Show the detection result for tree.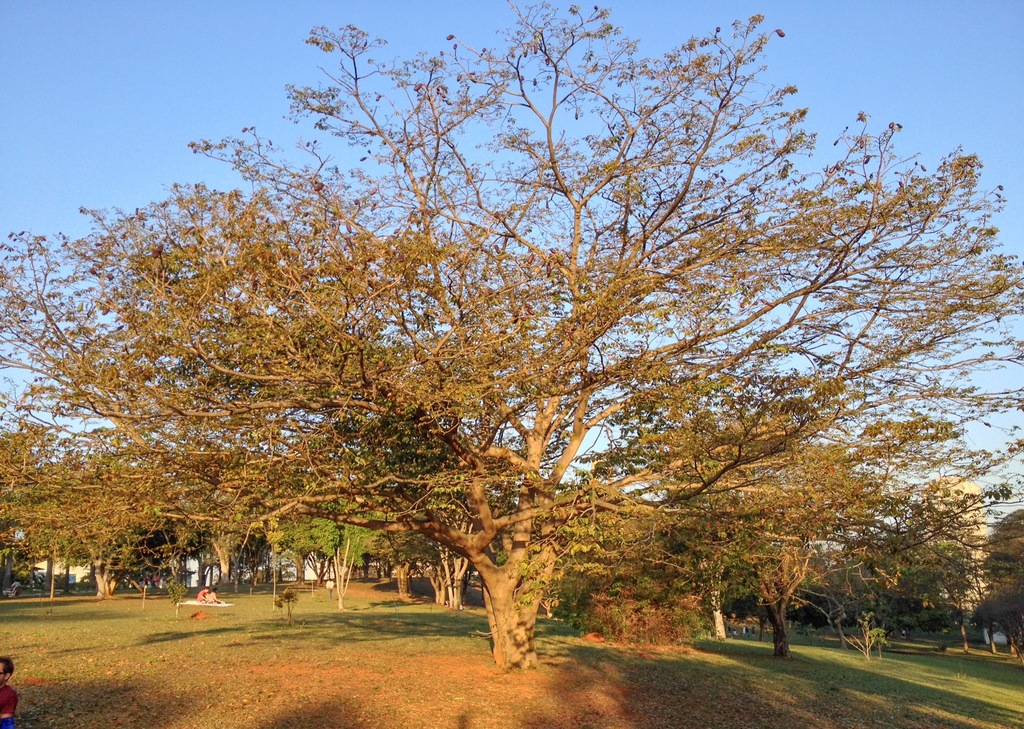
<region>58, 442, 164, 618</region>.
